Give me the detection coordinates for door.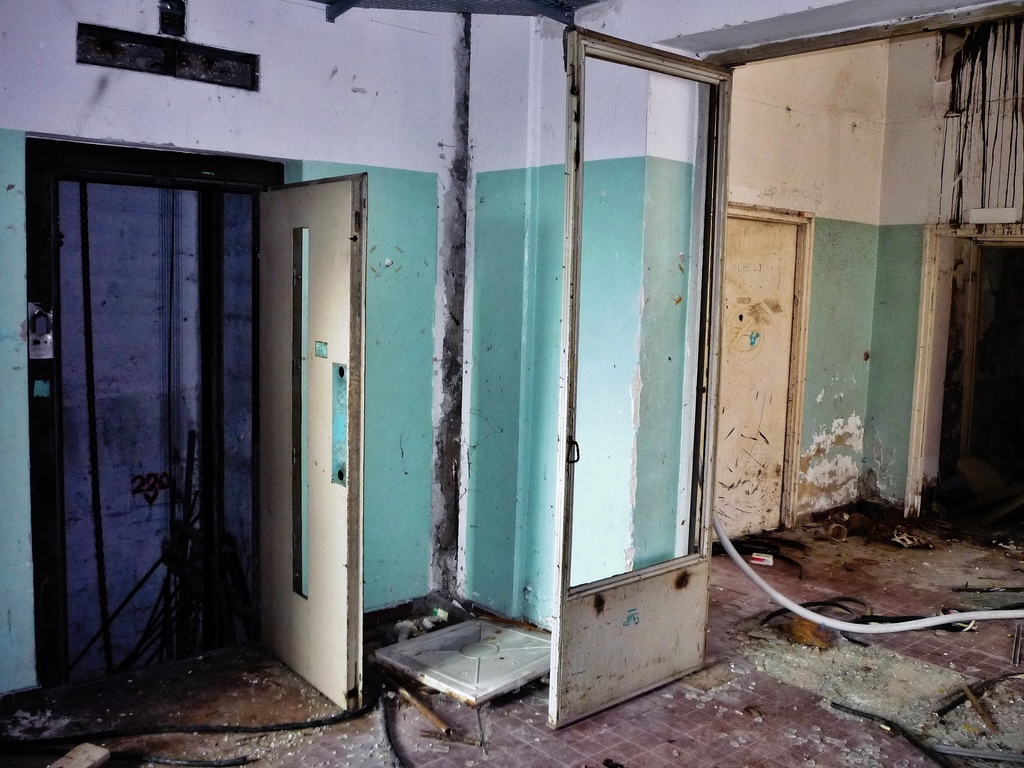
crop(710, 217, 800, 547).
